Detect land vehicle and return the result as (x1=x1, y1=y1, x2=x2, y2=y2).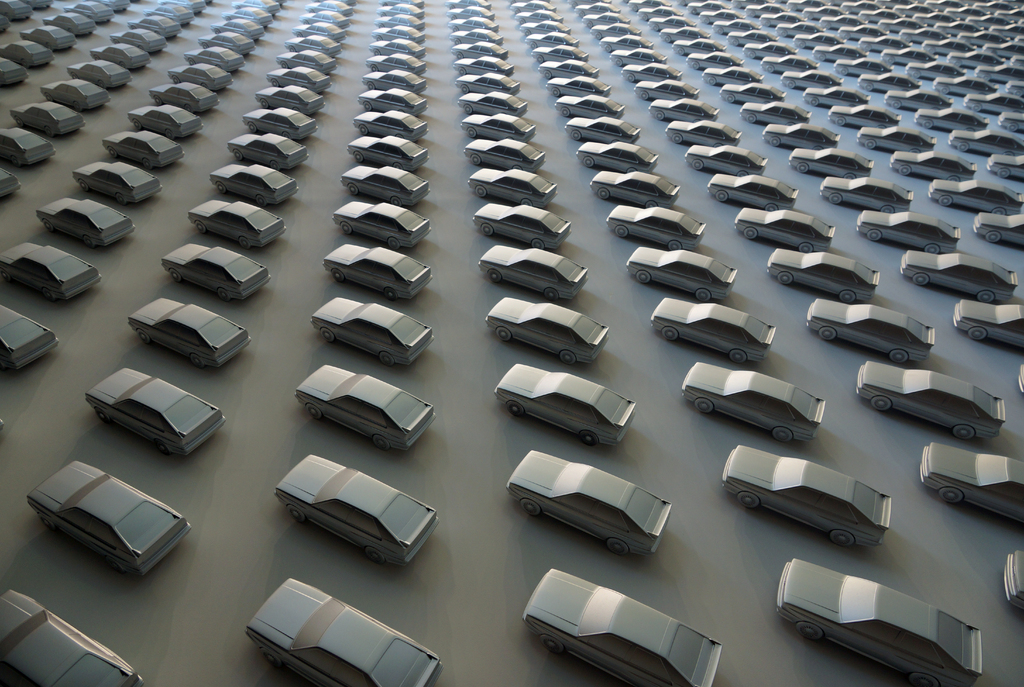
(x1=284, y1=33, x2=344, y2=60).
